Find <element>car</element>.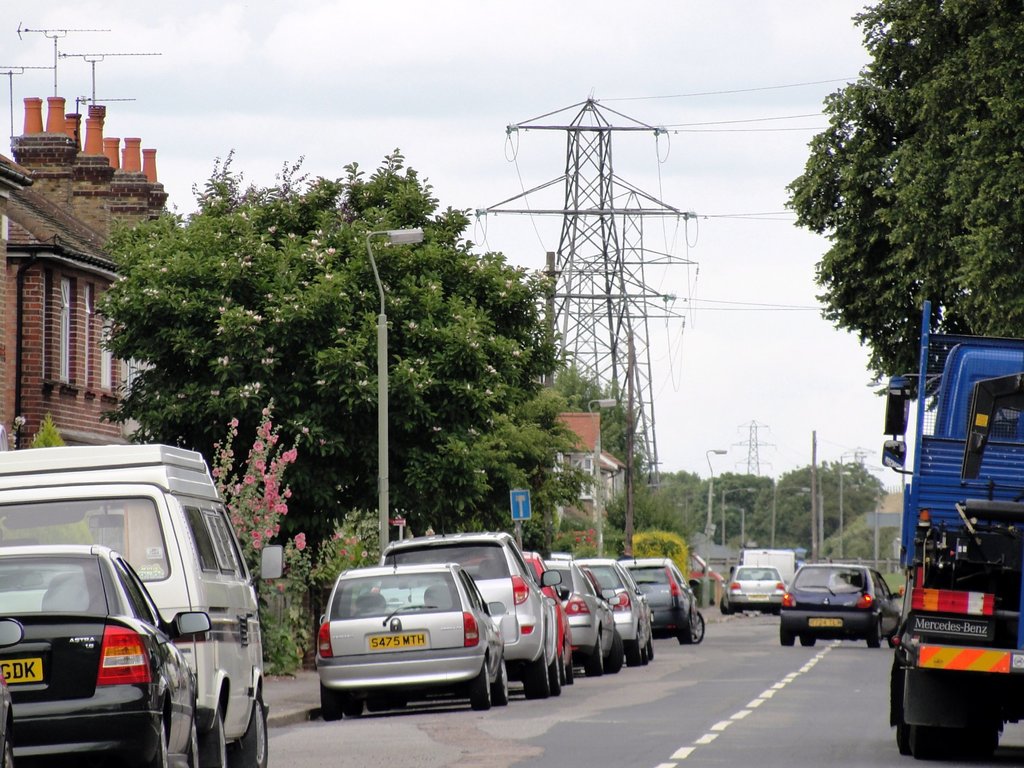
x1=623 y1=556 x2=708 y2=650.
